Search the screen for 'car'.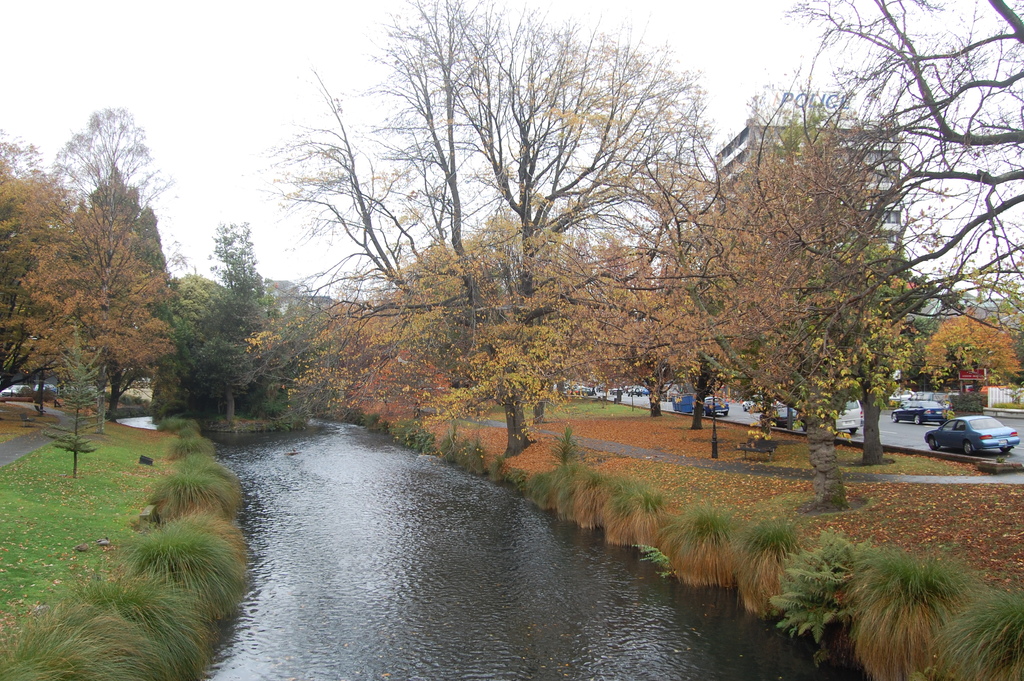
Found at x1=33 y1=382 x2=58 y2=394.
